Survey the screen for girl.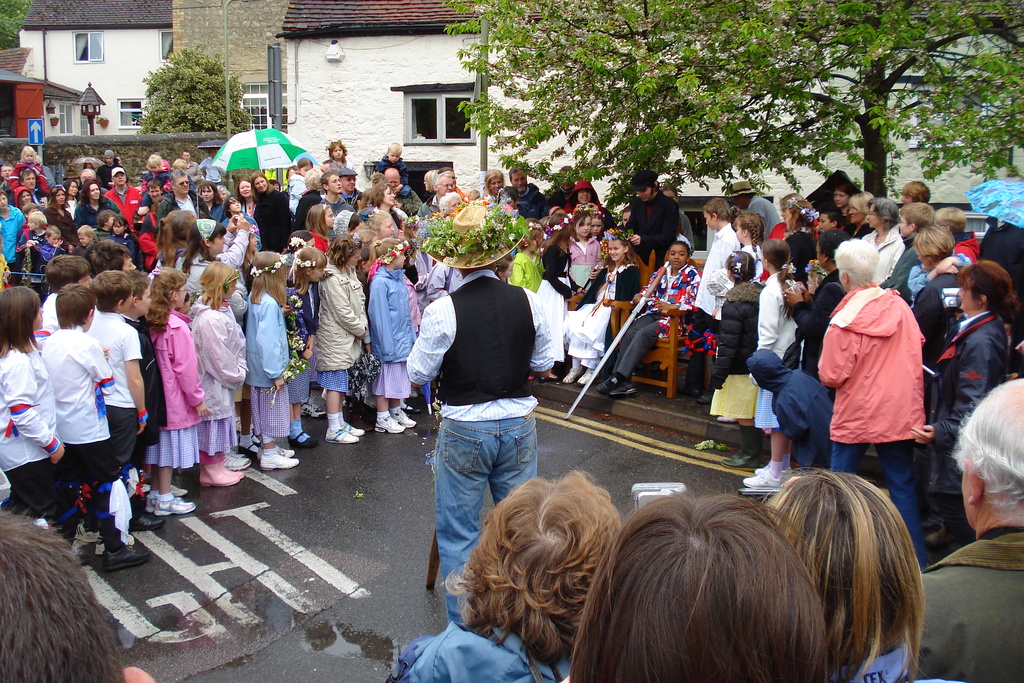
Survey found: detection(354, 204, 399, 248).
